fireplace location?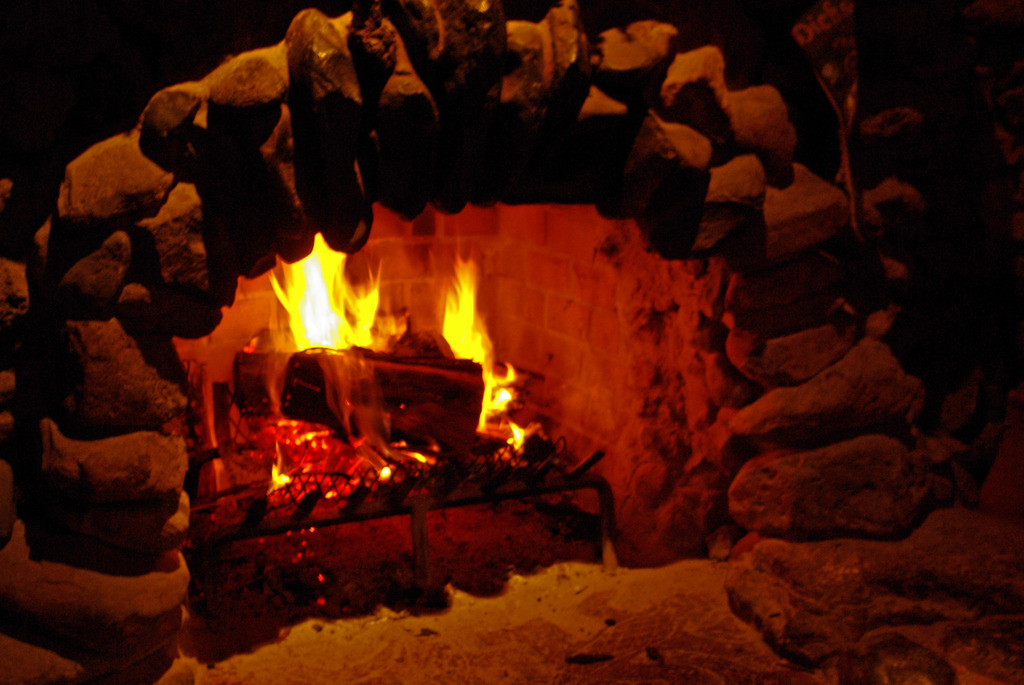
left=0, top=0, right=1023, bottom=679
